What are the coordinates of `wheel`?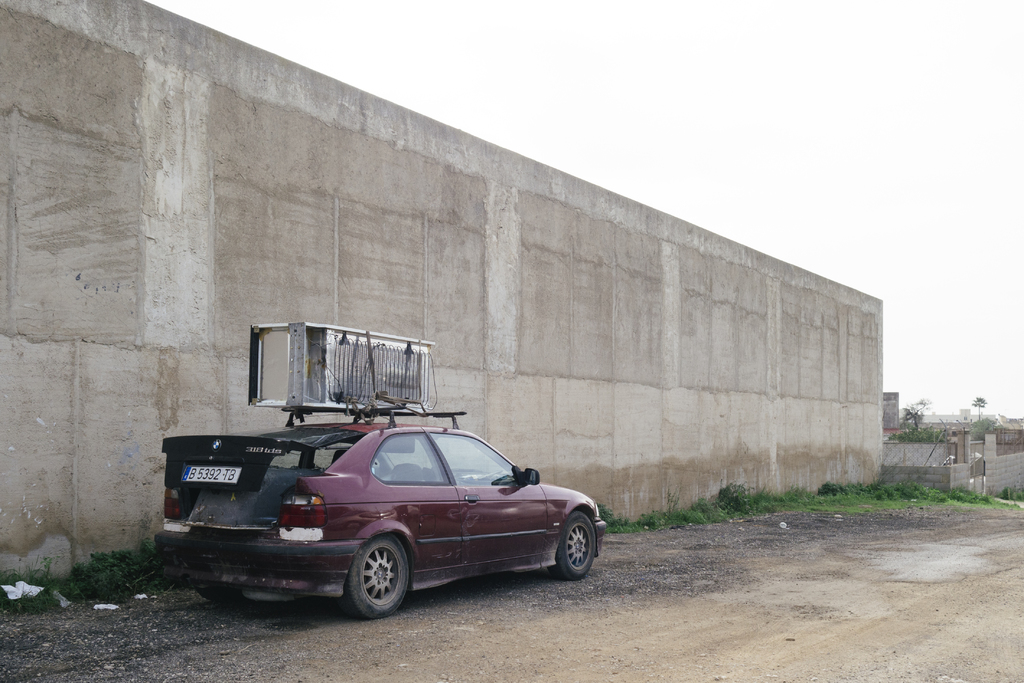
{"left": 563, "top": 507, "right": 604, "bottom": 580}.
